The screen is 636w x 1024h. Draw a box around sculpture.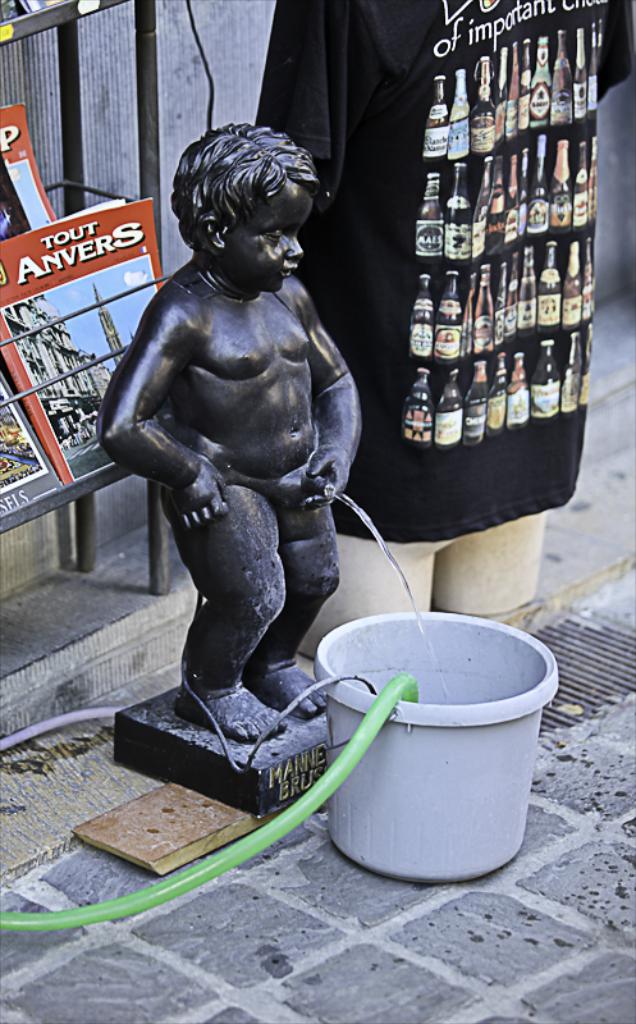
locate(100, 109, 380, 800).
